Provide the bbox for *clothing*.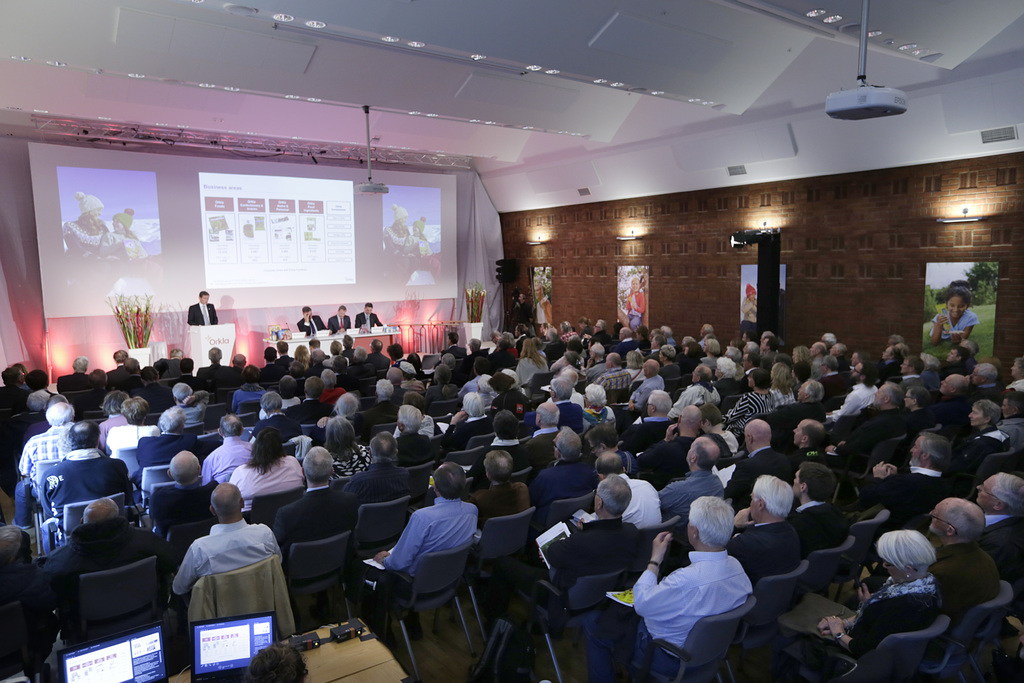
box=[14, 427, 65, 526].
